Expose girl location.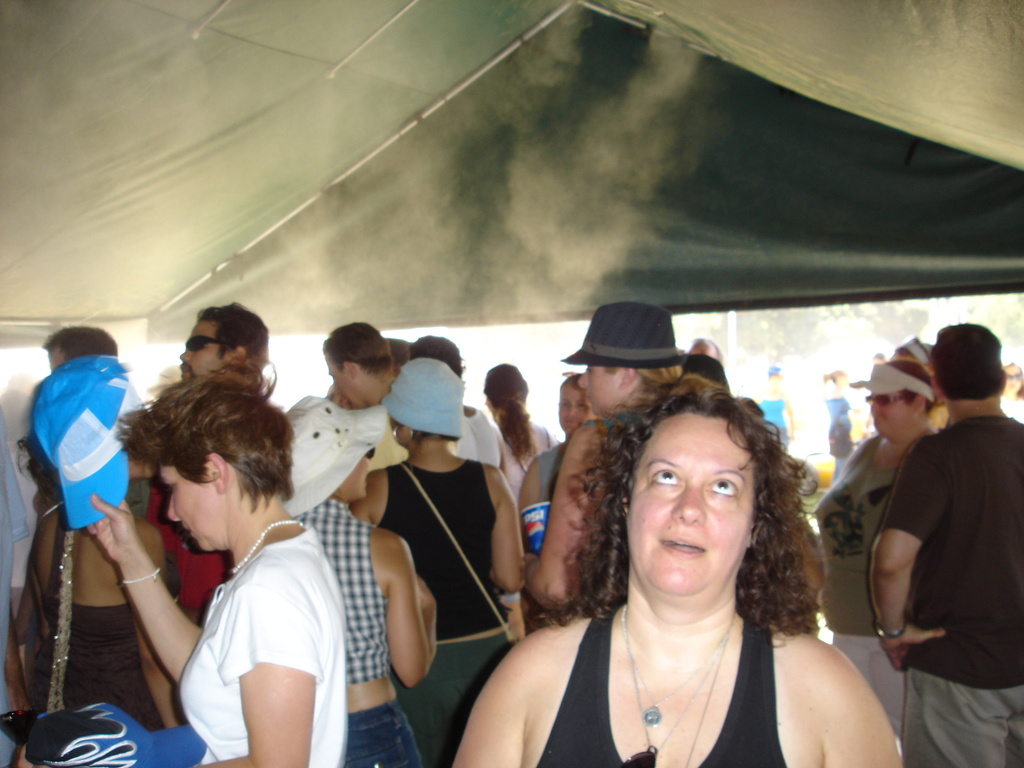
Exposed at (x1=285, y1=394, x2=440, y2=767).
